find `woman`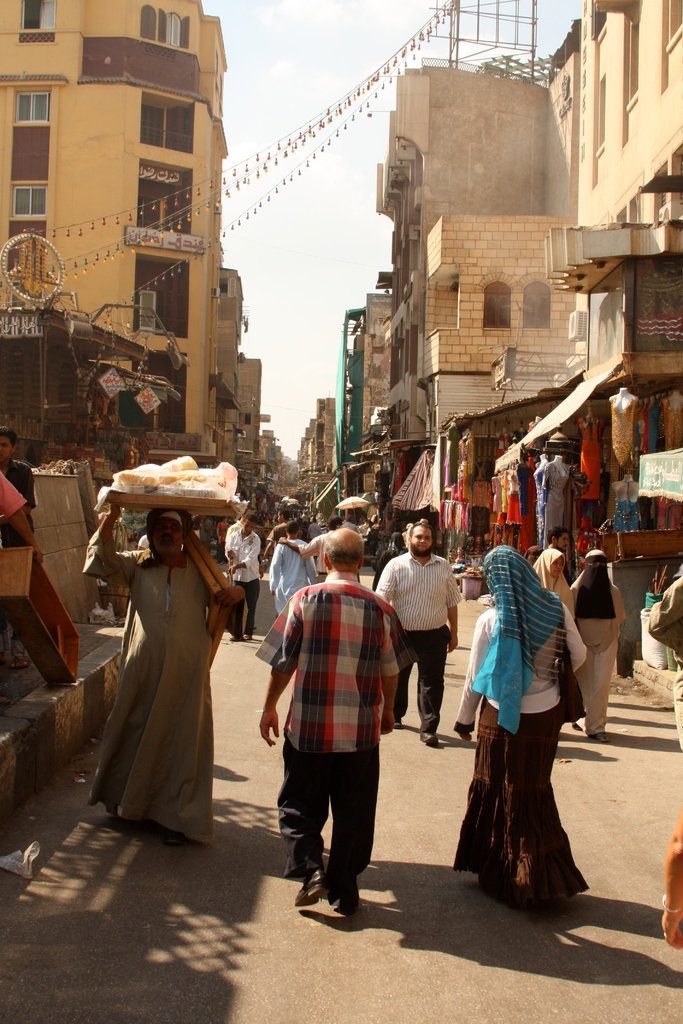
select_region(369, 531, 406, 590)
